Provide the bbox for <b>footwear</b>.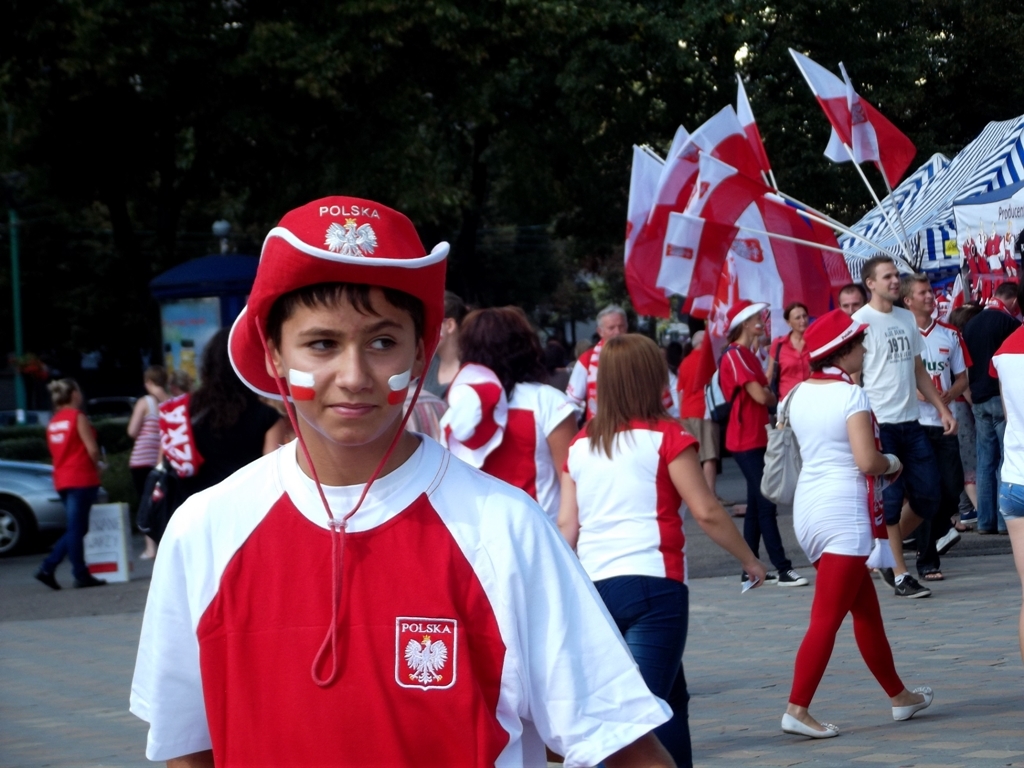
region(900, 573, 928, 599).
